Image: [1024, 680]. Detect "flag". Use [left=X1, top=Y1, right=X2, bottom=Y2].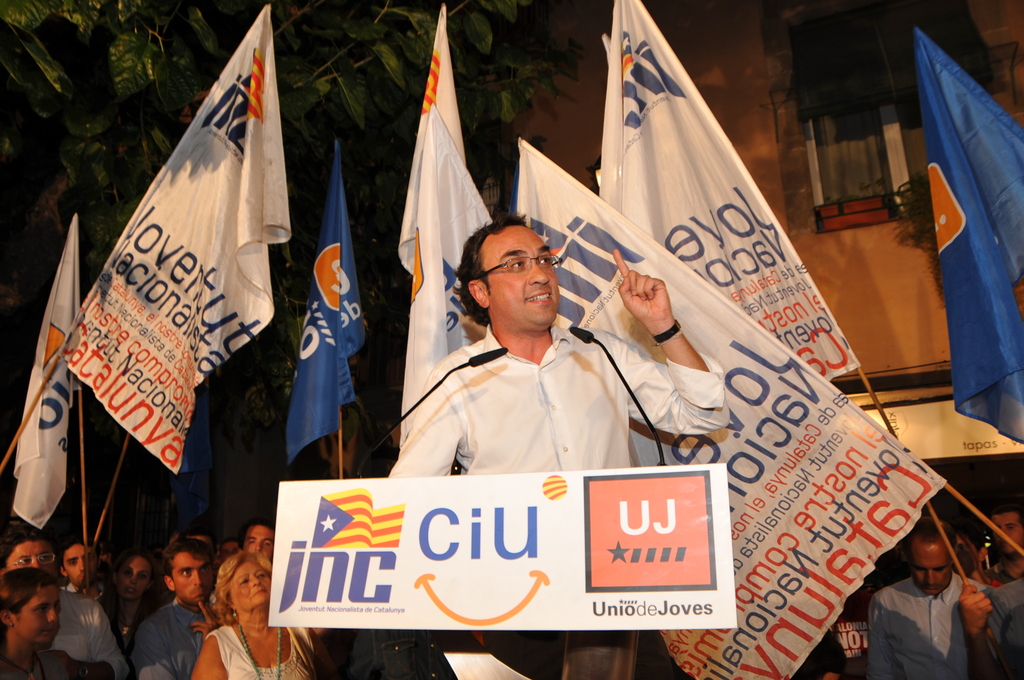
[left=317, top=492, right=406, bottom=554].
